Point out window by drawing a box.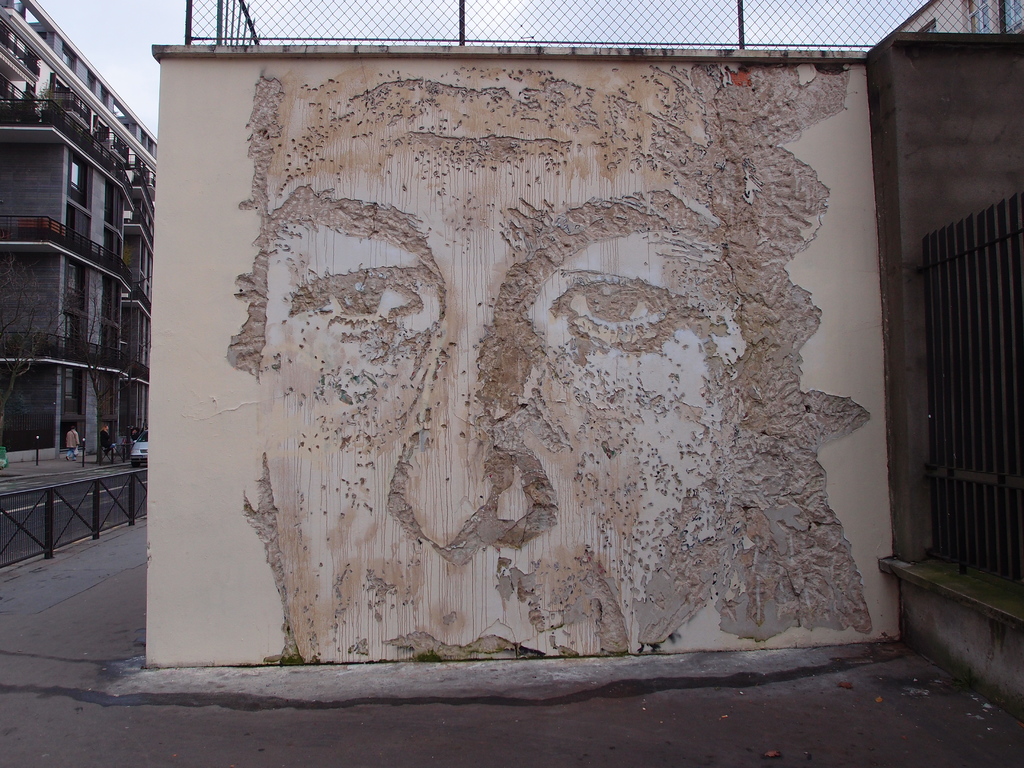
13:66:140:465.
